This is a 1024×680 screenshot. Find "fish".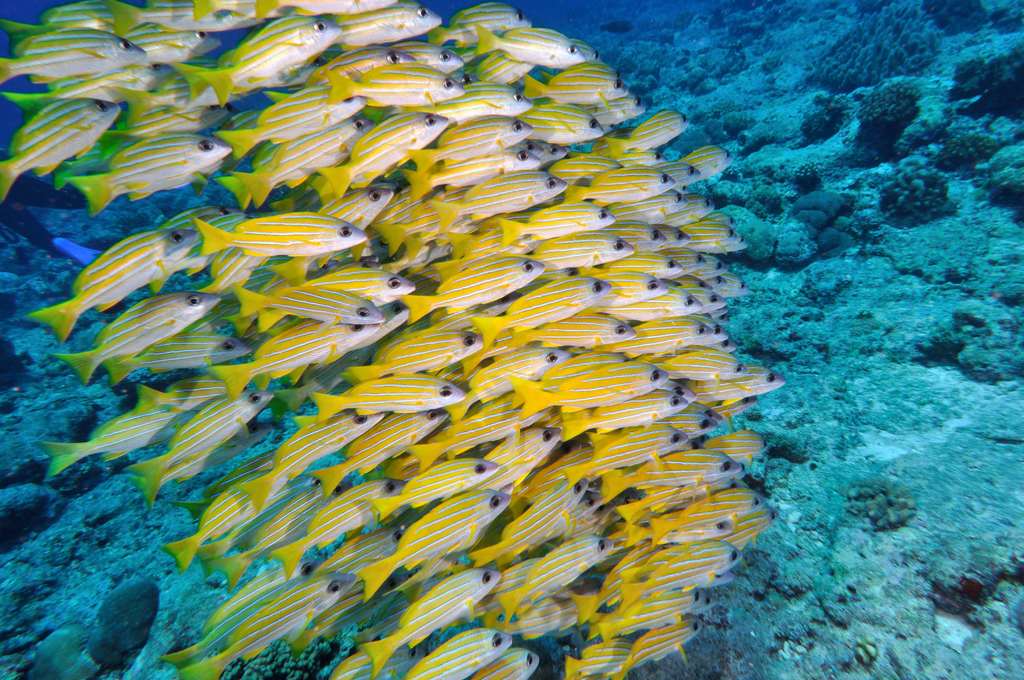
Bounding box: {"left": 128, "top": 393, "right": 275, "bottom": 502}.
